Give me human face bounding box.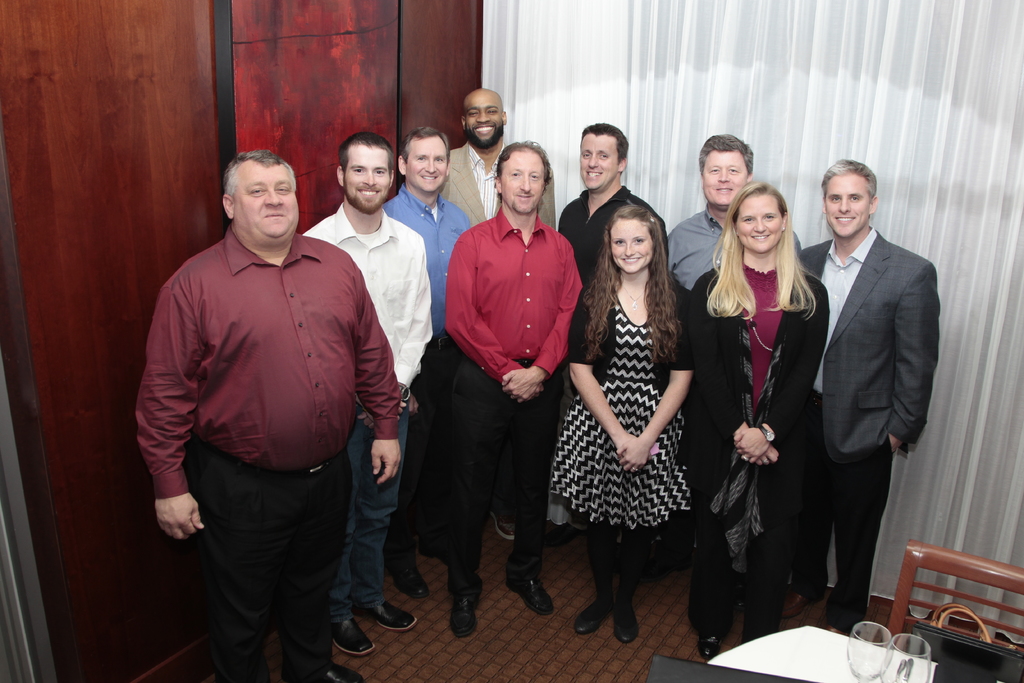
box(463, 92, 503, 142).
